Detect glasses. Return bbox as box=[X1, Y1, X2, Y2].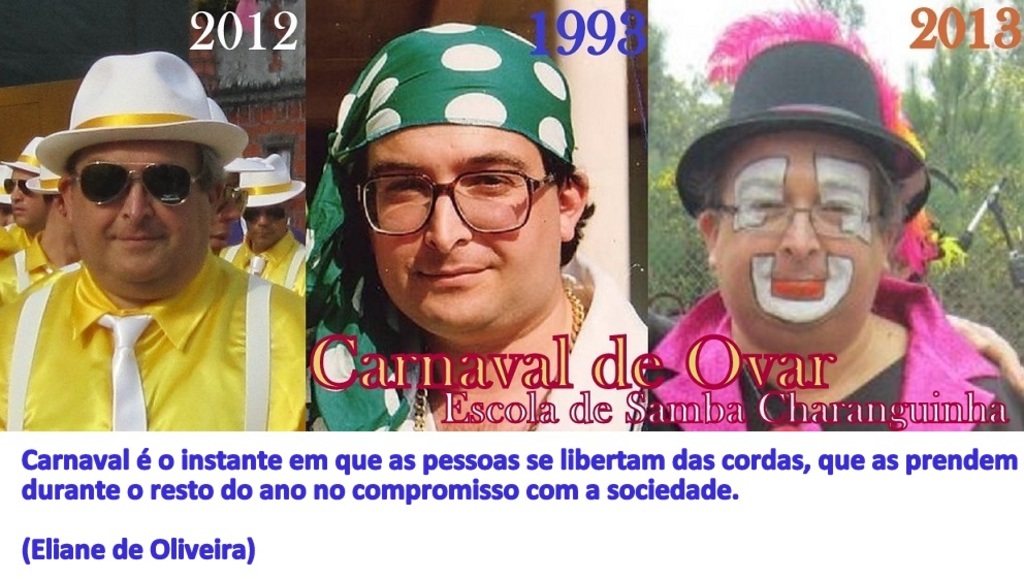
box=[706, 199, 883, 235].
